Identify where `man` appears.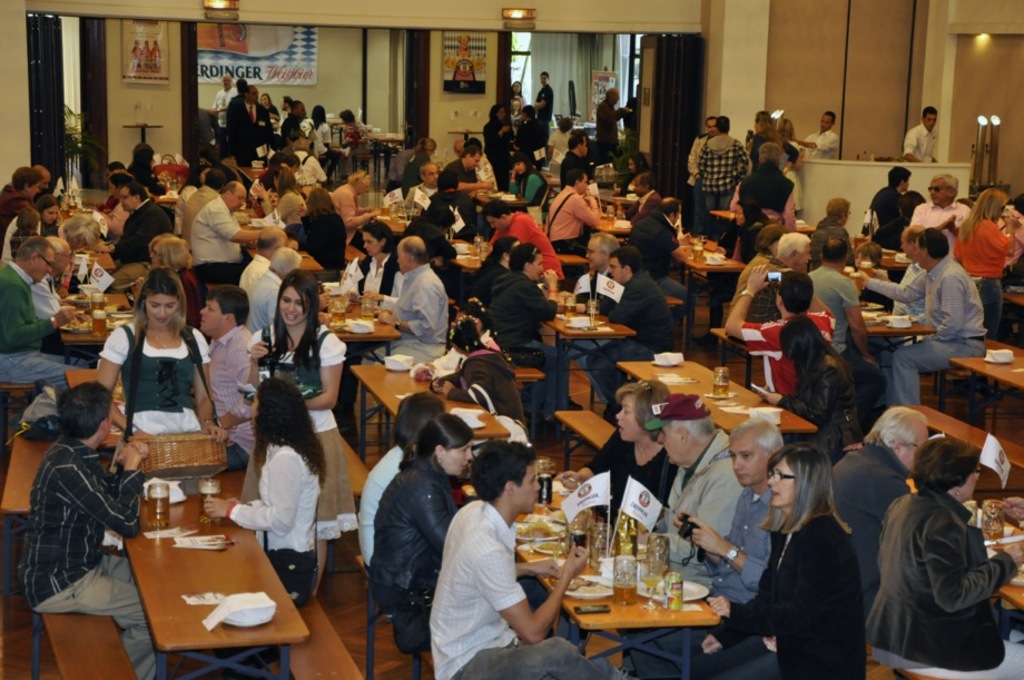
Appears at [619,196,700,331].
